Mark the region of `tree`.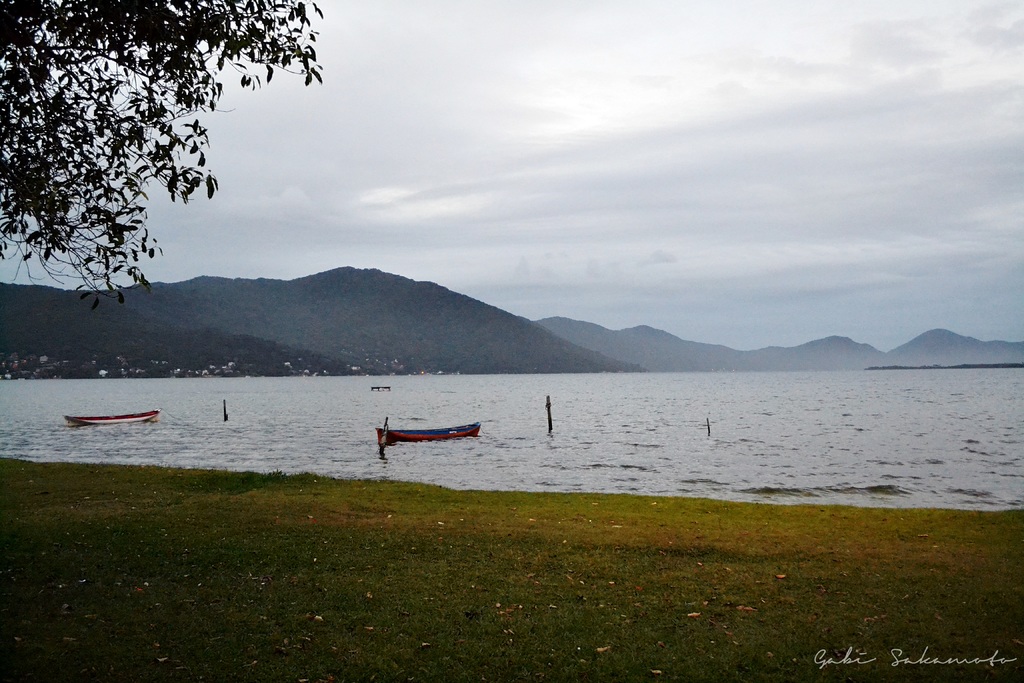
Region: <bbox>0, 0, 326, 309</bbox>.
